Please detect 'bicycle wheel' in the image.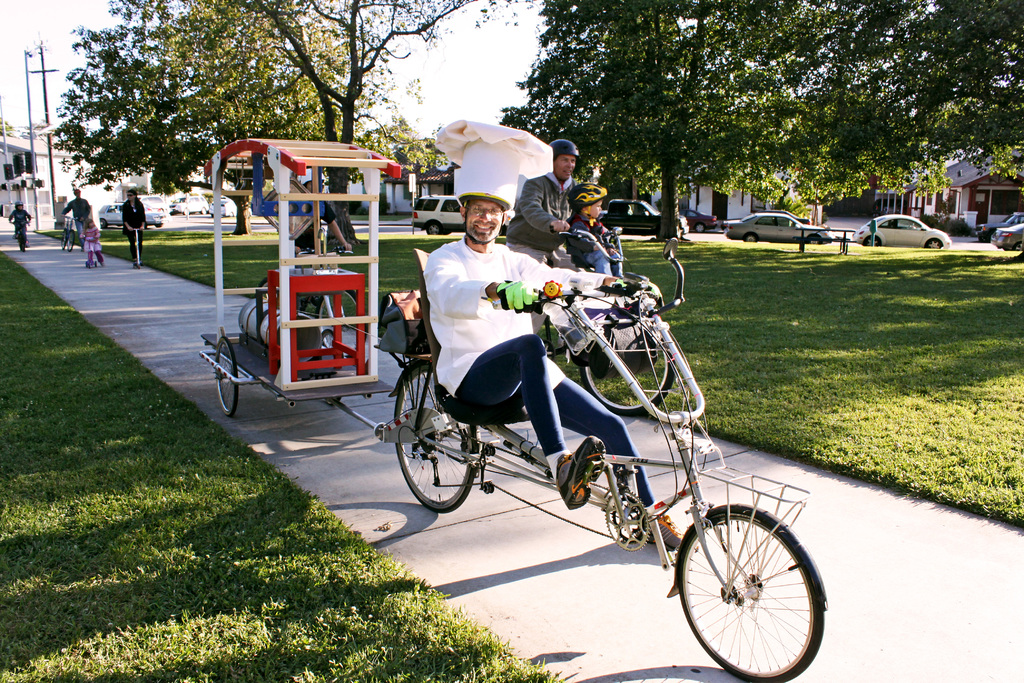
390 355 477 509.
